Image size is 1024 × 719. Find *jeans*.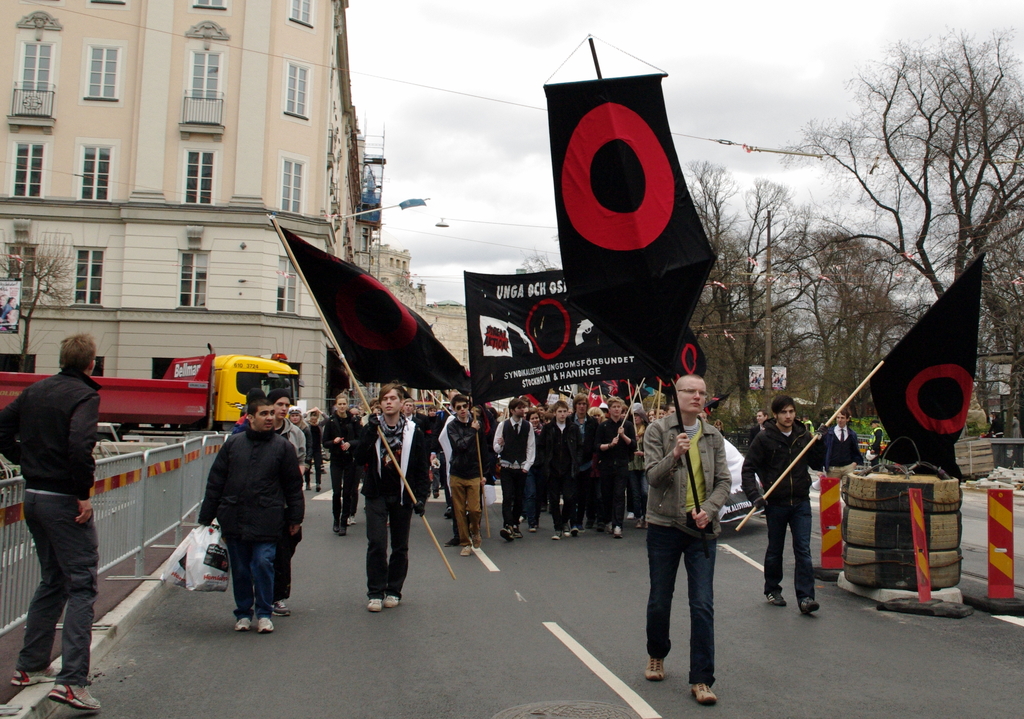
(303, 452, 326, 490).
